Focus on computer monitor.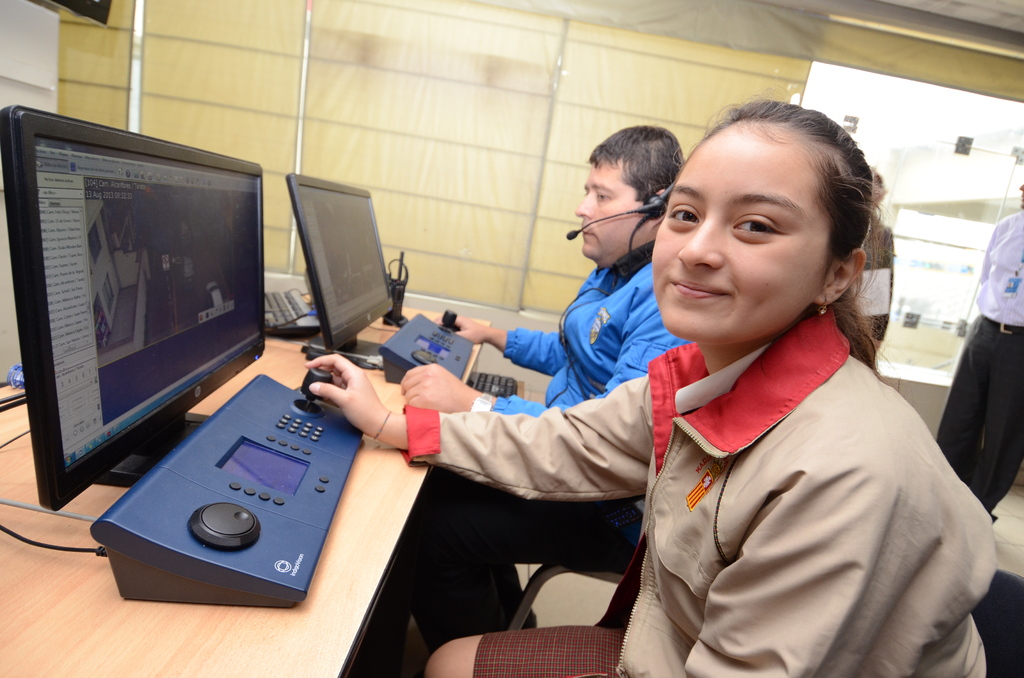
Focused at (3,131,253,583).
